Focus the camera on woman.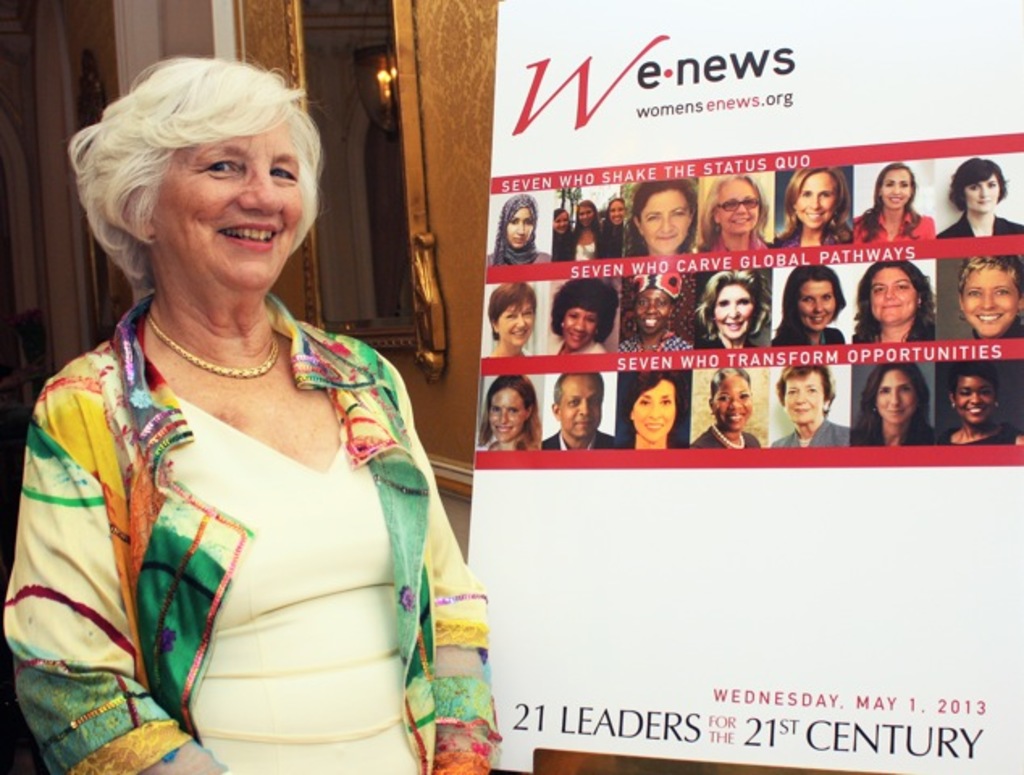
Focus region: left=567, top=197, right=601, bottom=258.
